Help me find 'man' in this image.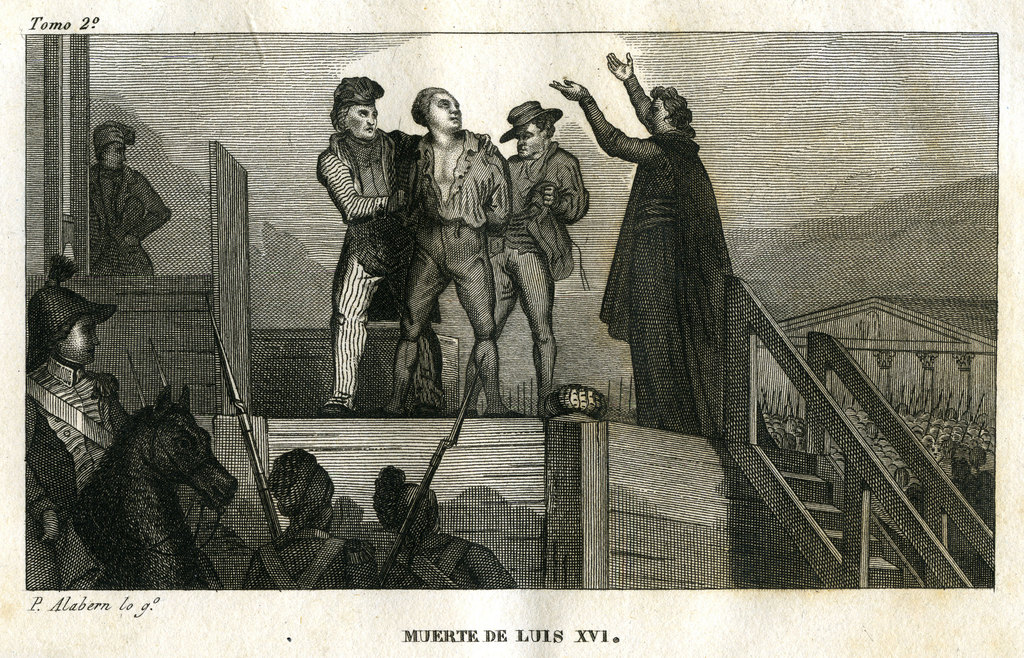
Found it: <bbox>320, 74, 446, 422</bbox>.
